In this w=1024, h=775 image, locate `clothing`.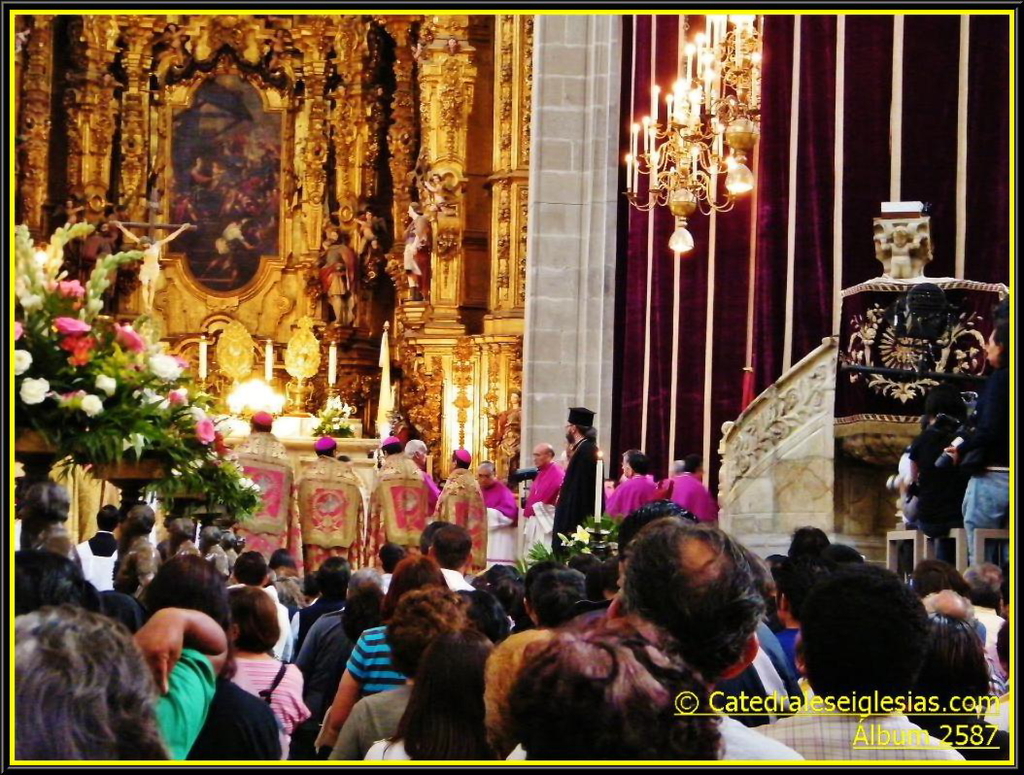
Bounding box: <box>614,473,654,522</box>.
